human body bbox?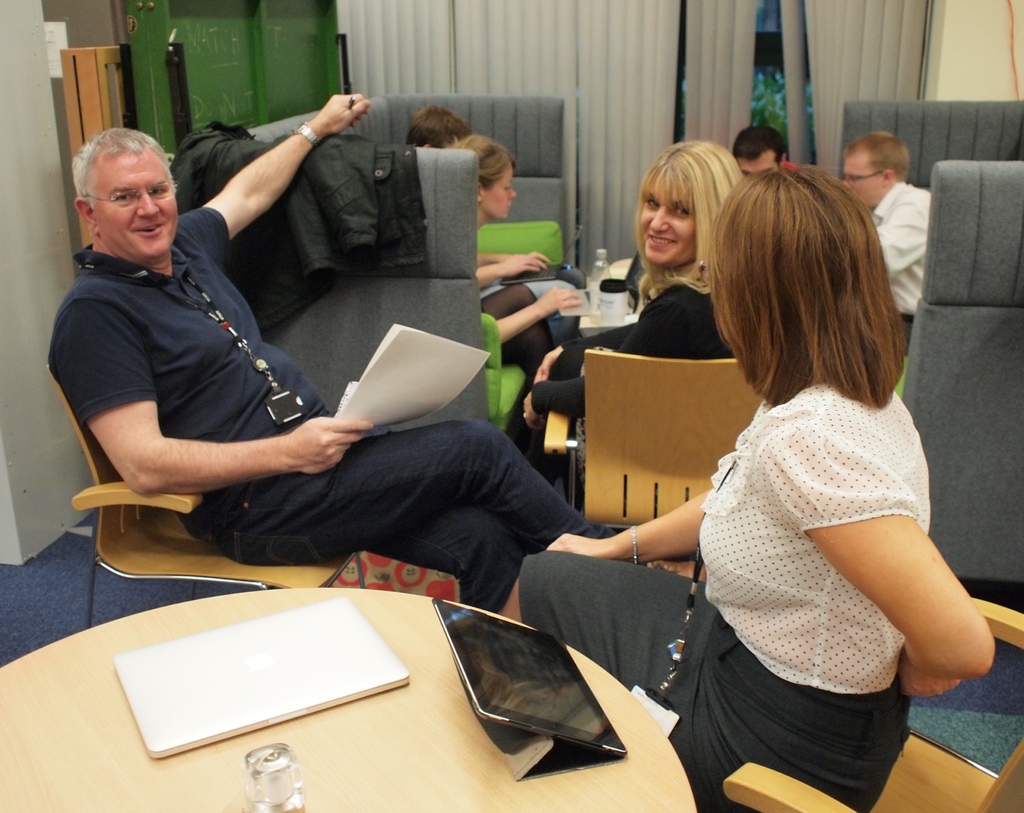
x1=845 y1=123 x2=937 y2=365
